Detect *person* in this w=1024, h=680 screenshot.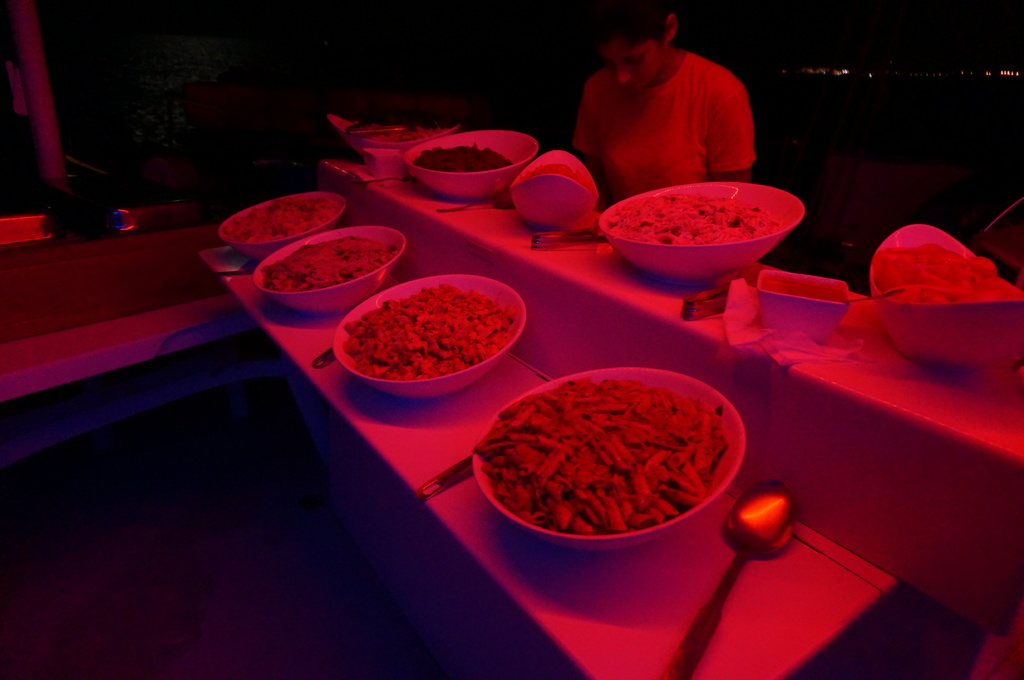
Detection: 564/11/770/187.
